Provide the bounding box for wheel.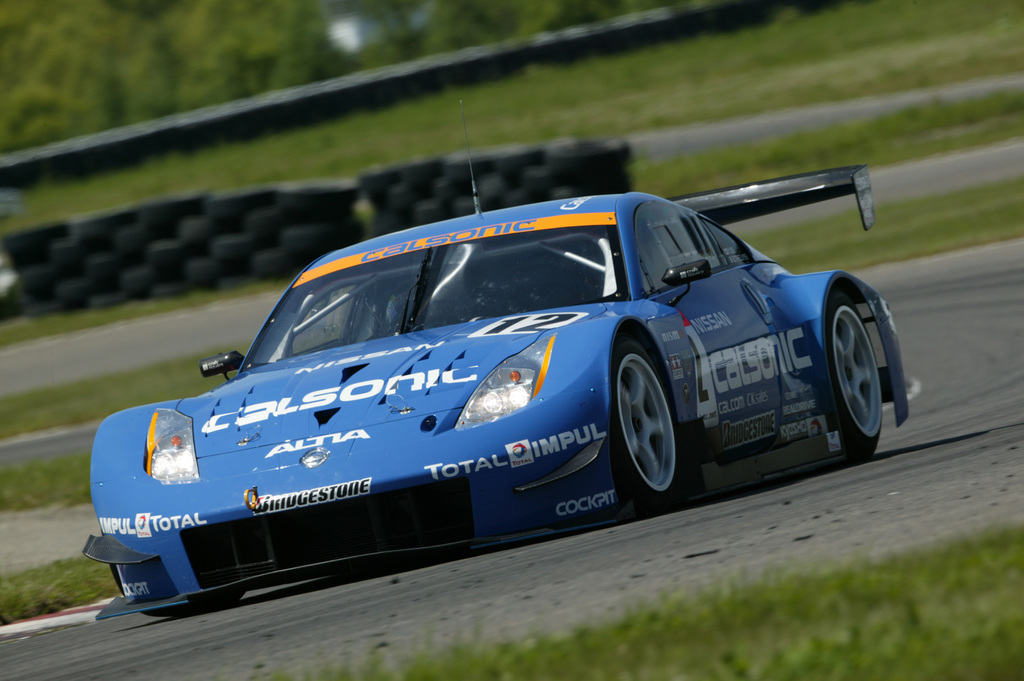
{"left": 618, "top": 349, "right": 691, "bottom": 513}.
